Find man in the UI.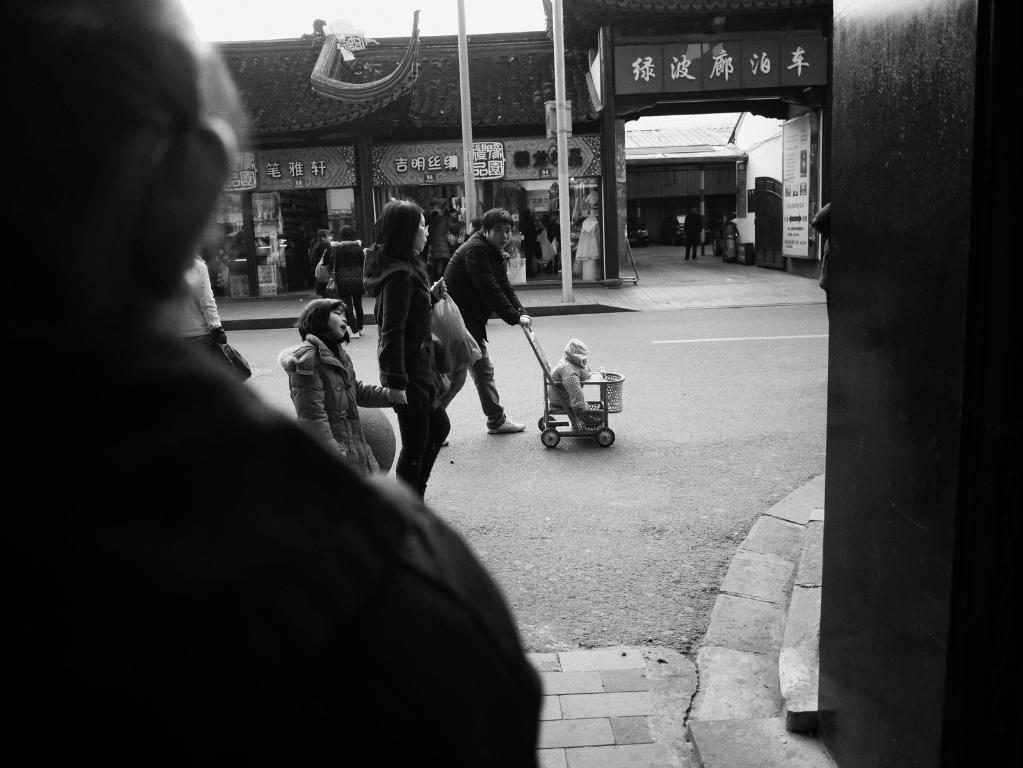
UI element at pyautogui.locateOnScreen(442, 198, 534, 430).
